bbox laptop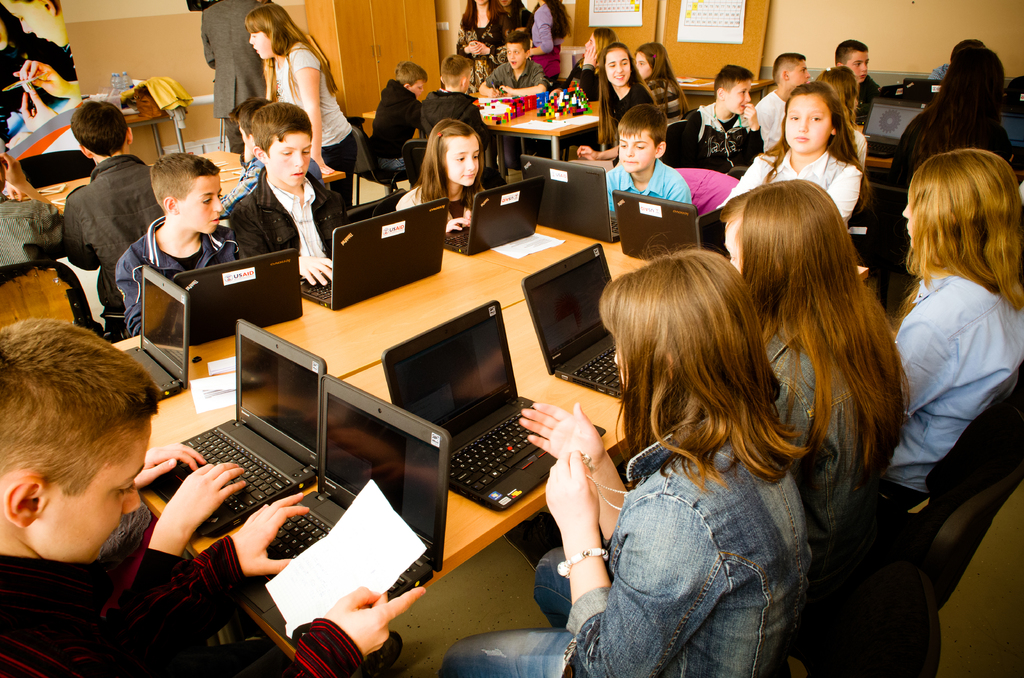
bbox(381, 297, 606, 515)
